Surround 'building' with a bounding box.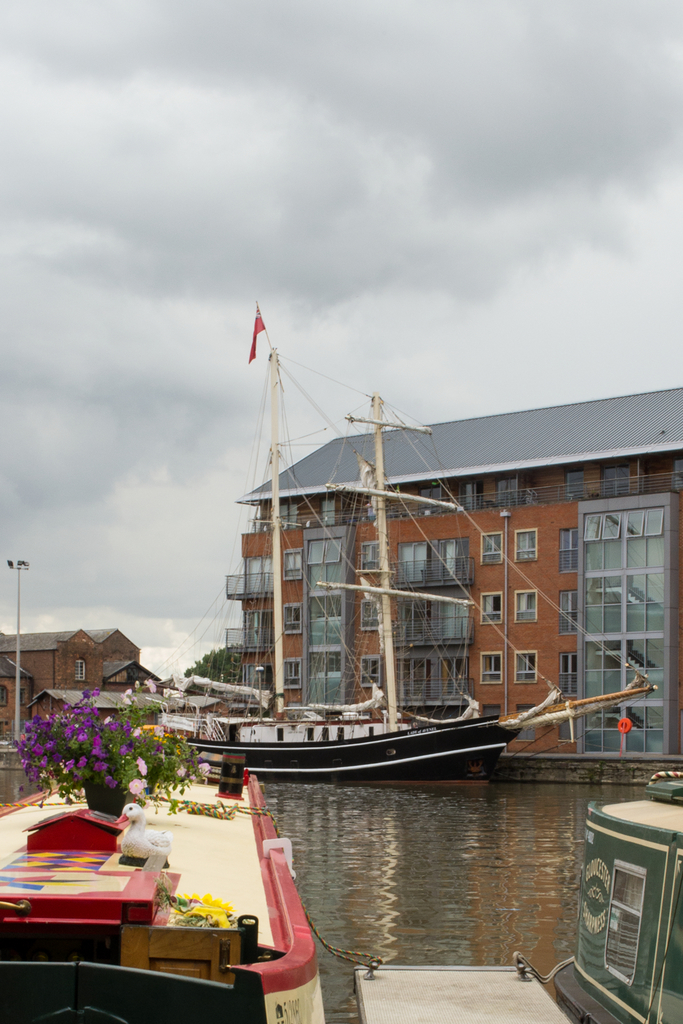
Rect(0, 627, 108, 693).
